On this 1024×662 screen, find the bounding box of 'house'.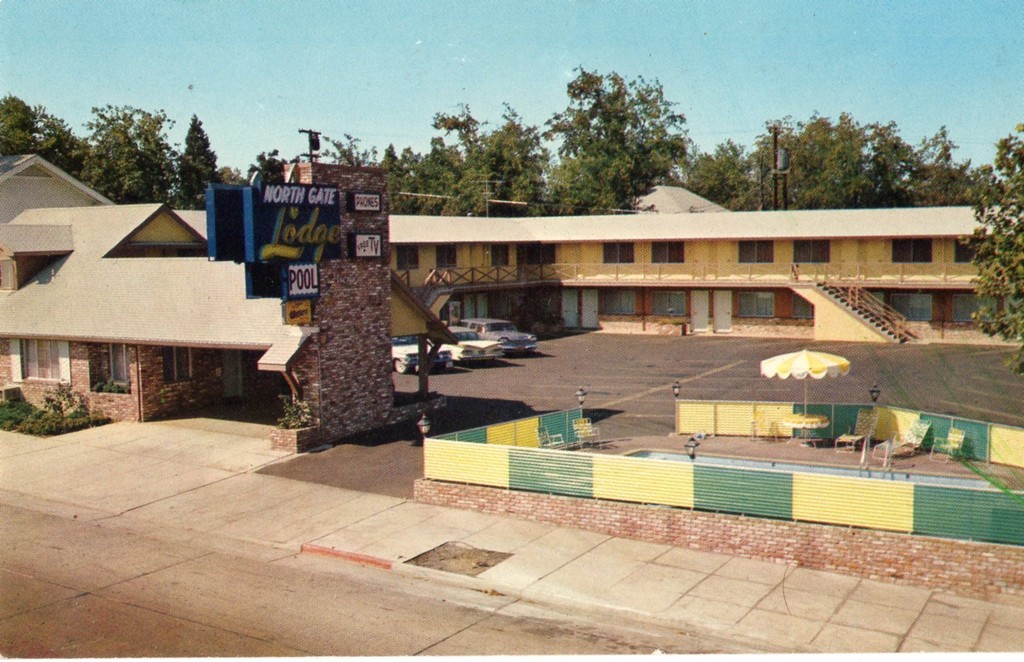
Bounding box: select_region(1, 155, 451, 434).
